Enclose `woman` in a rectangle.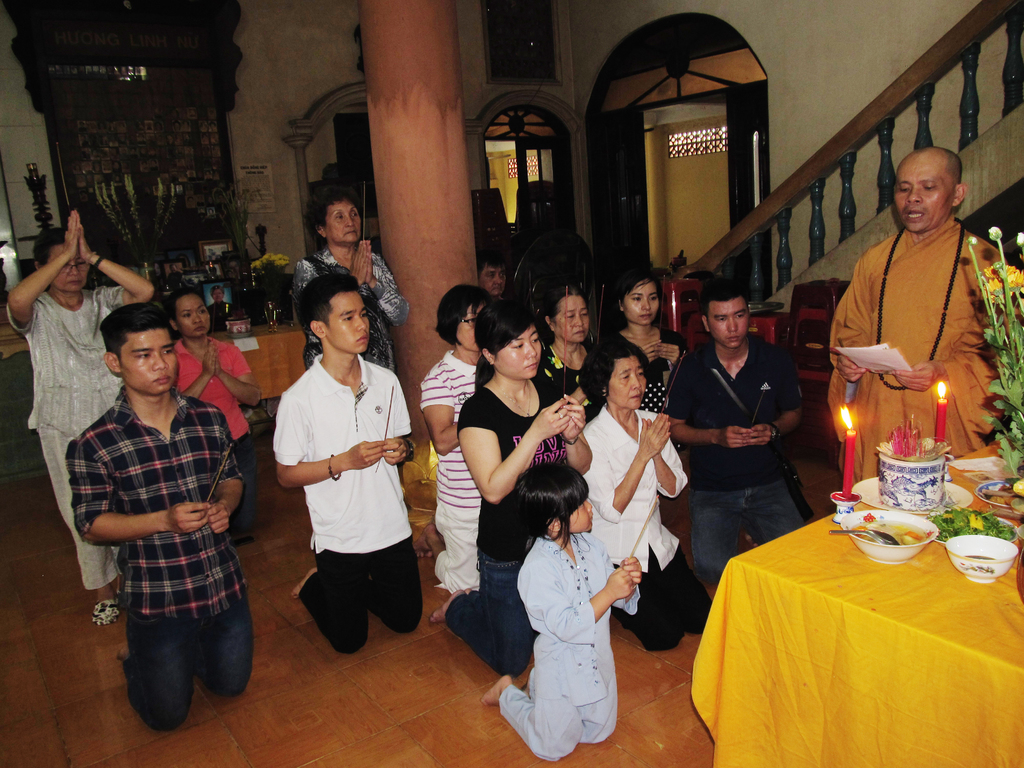
{"x1": 6, "y1": 207, "x2": 171, "y2": 634}.
